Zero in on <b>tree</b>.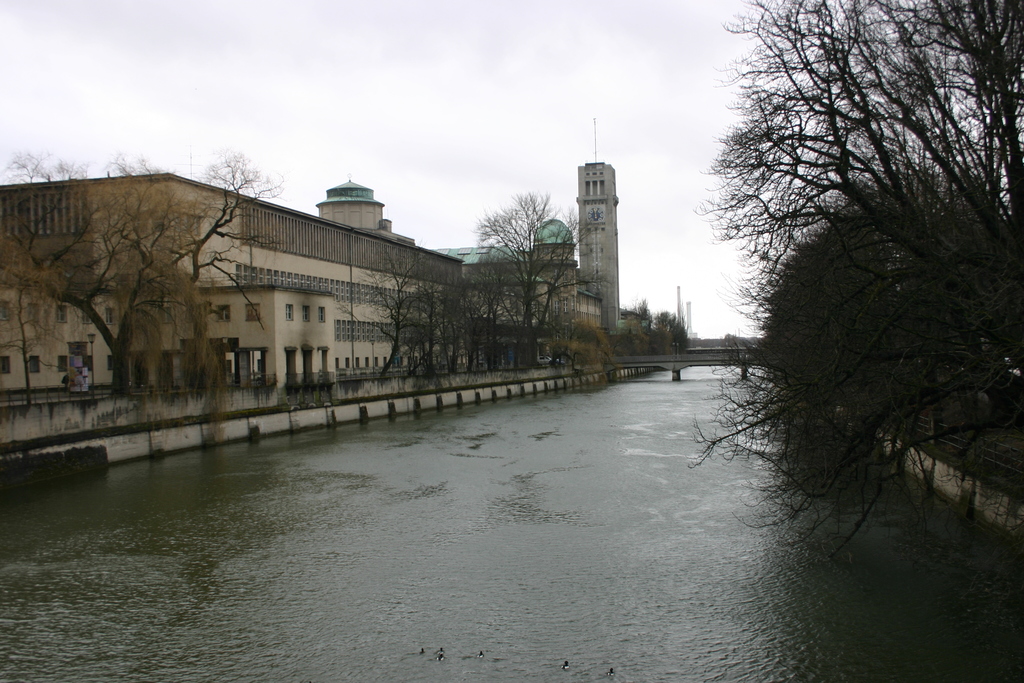
Zeroed in: (360, 262, 425, 372).
